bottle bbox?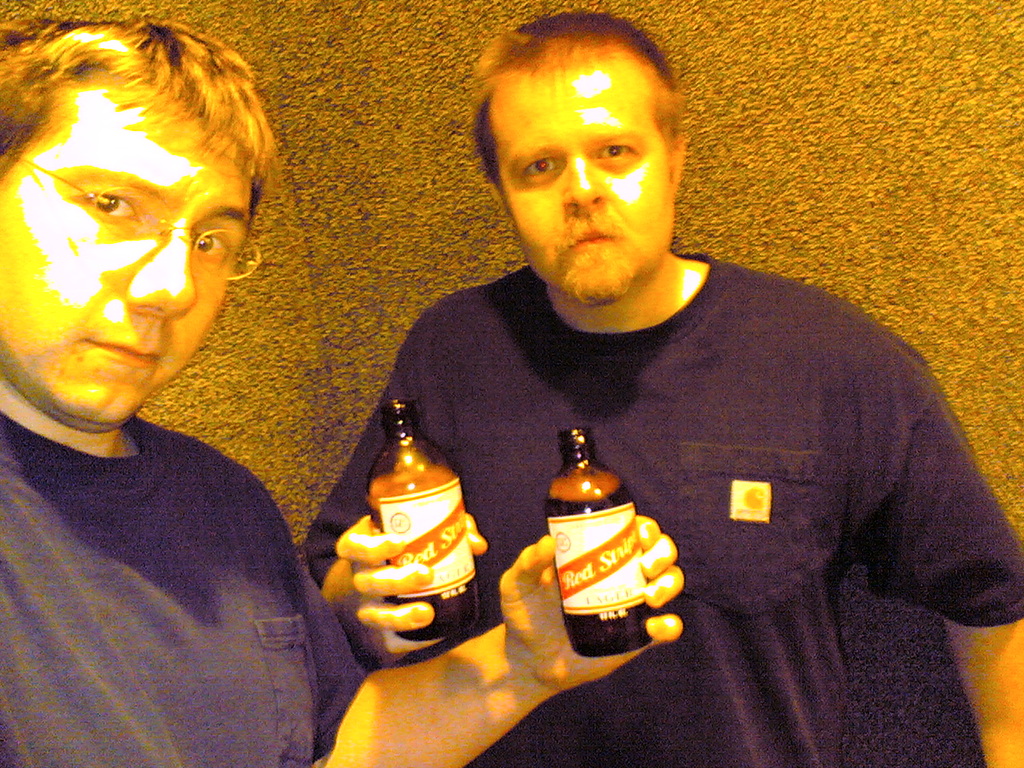
box(360, 391, 492, 655)
